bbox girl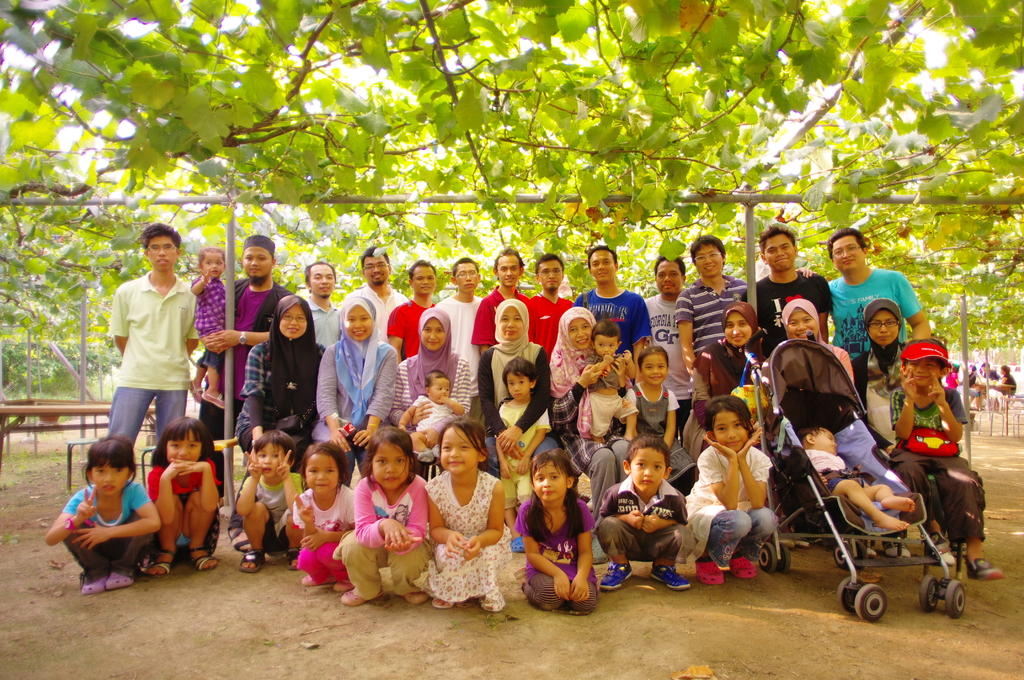
(237,429,307,567)
